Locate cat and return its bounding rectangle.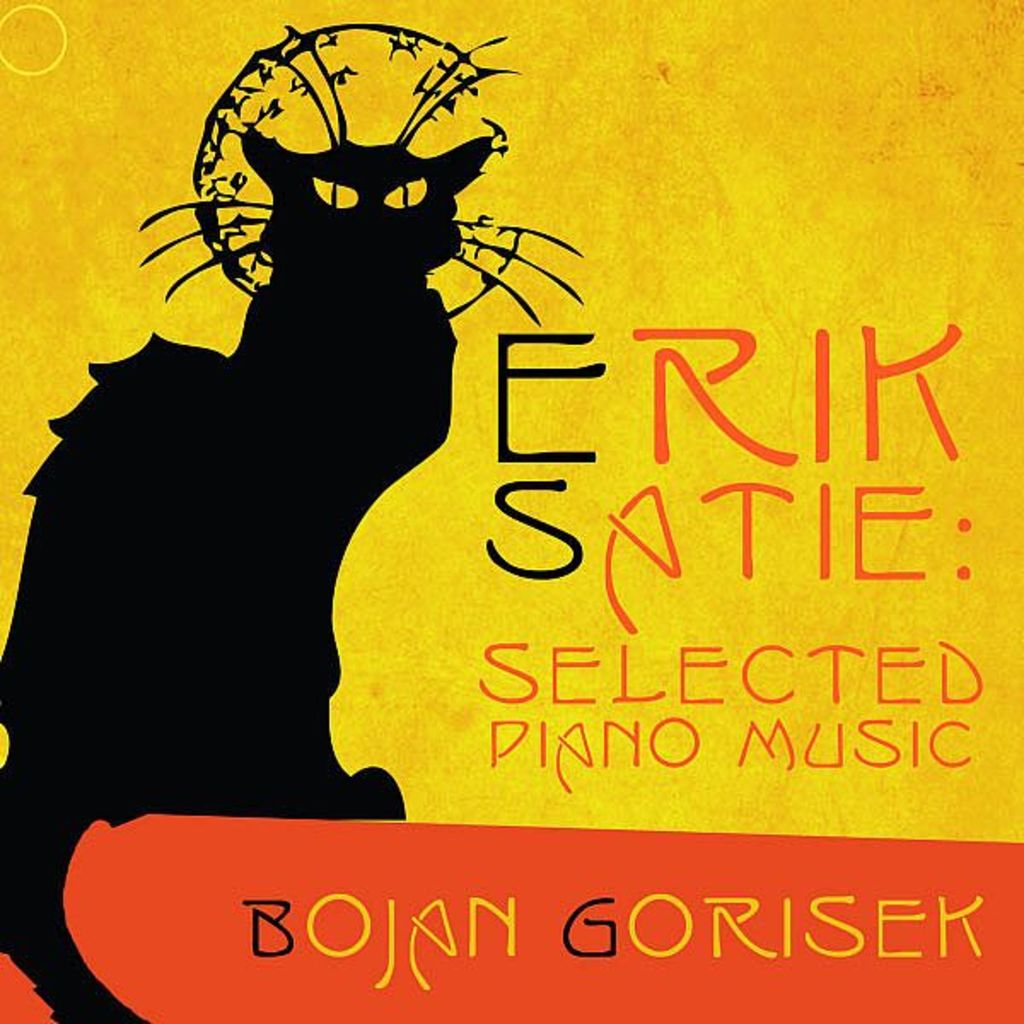
pyautogui.locateOnScreen(0, 131, 492, 1022).
